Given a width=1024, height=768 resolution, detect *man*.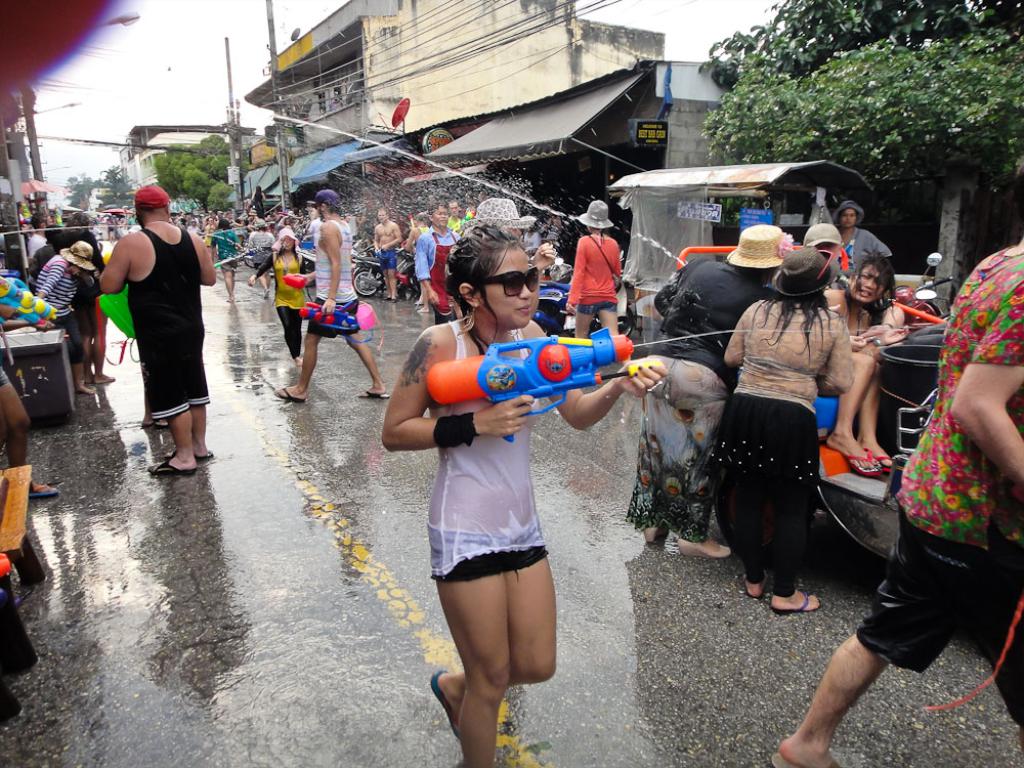
(307, 204, 322, 247).
